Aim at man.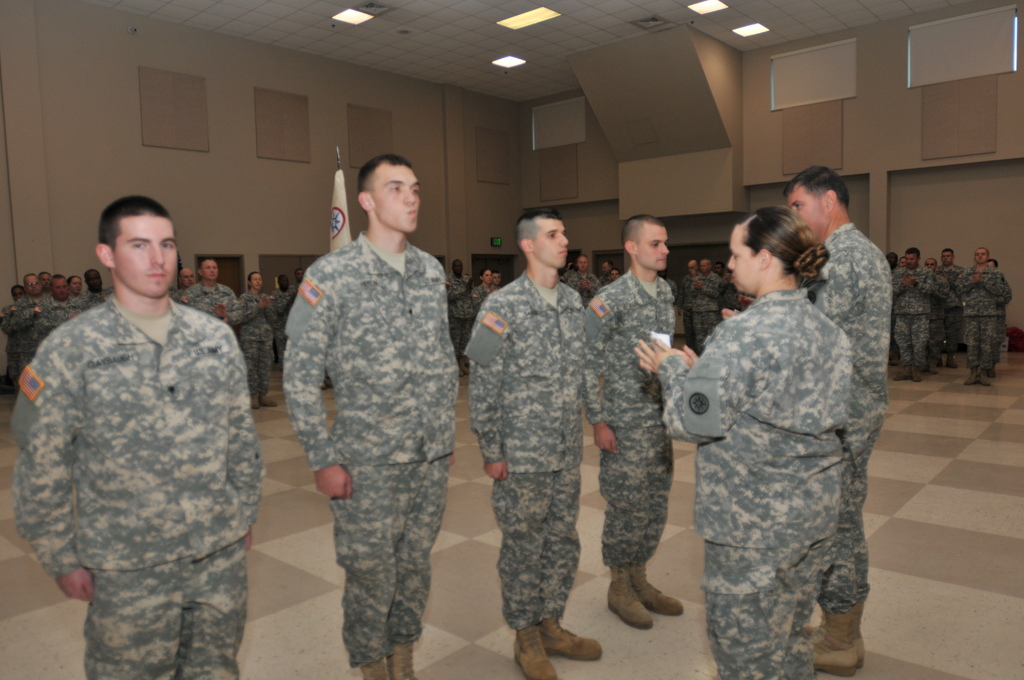
Aimed at (left=784, top=166, right=894, bottom=676).
